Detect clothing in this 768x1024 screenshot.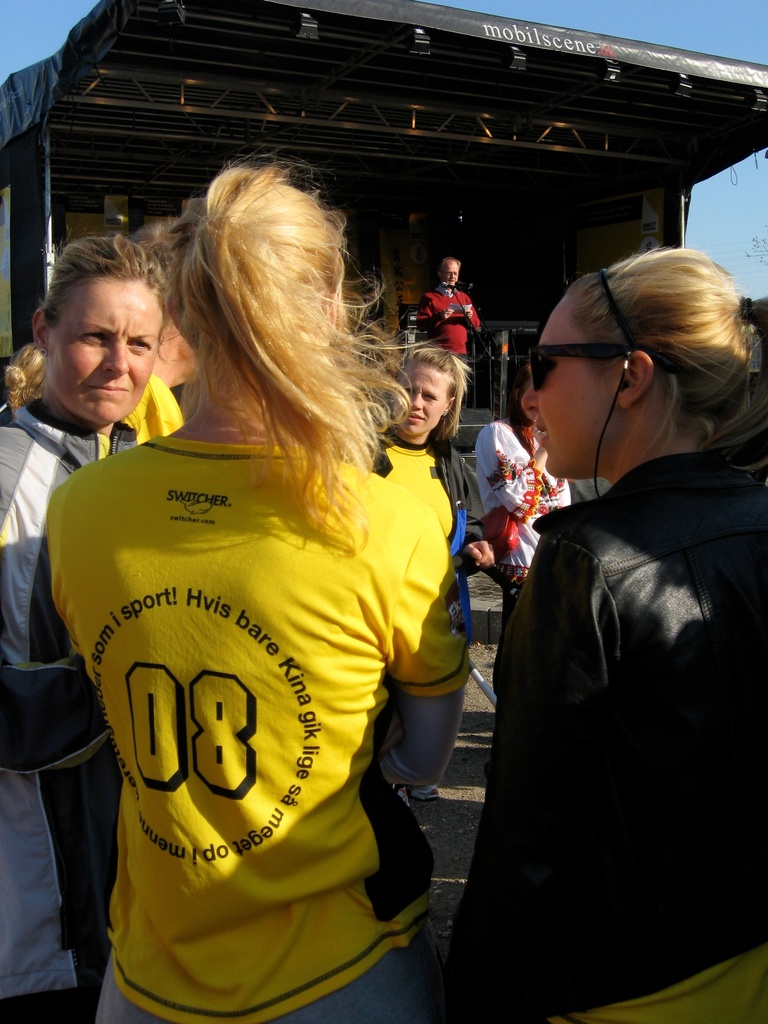
Detection: 460, 414, 556, 692.
